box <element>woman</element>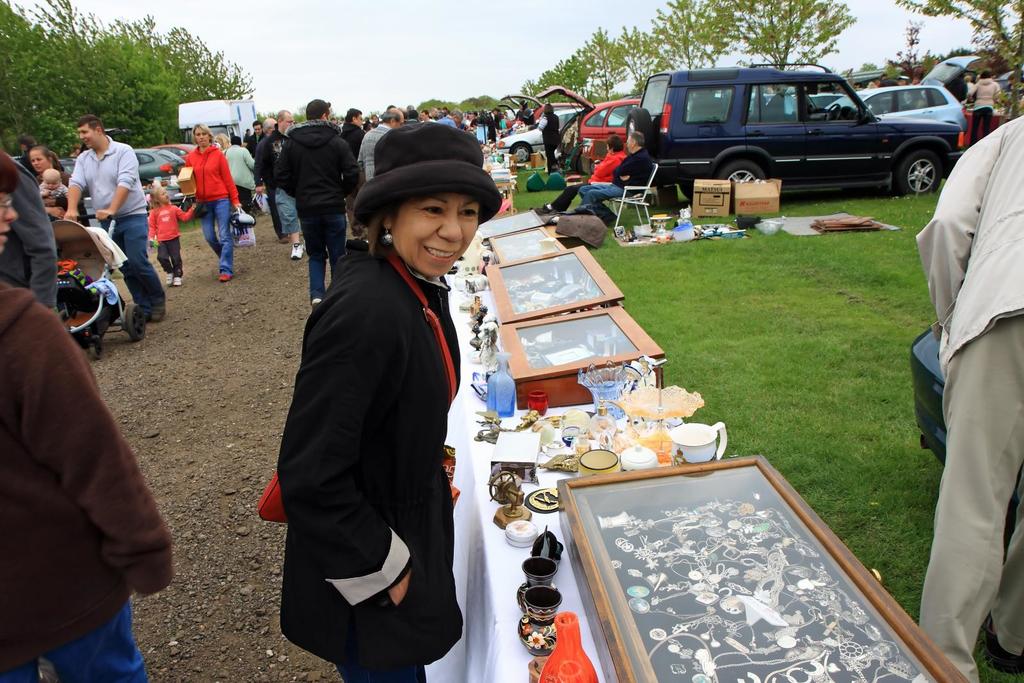
bbox(182, 122, 244, 284)
